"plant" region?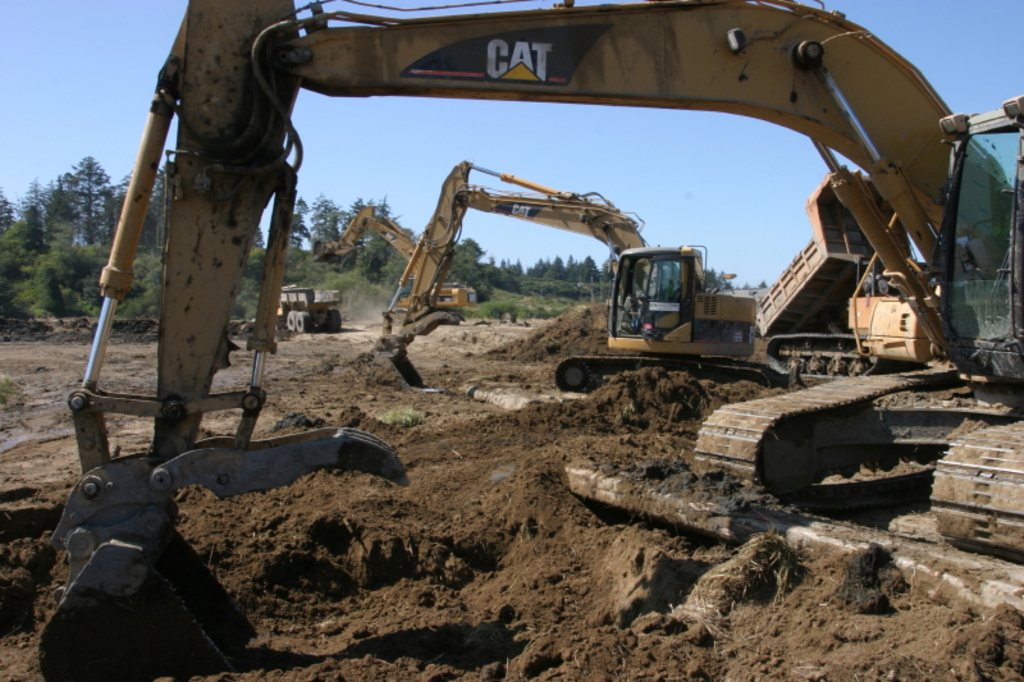
0,374,18,408
